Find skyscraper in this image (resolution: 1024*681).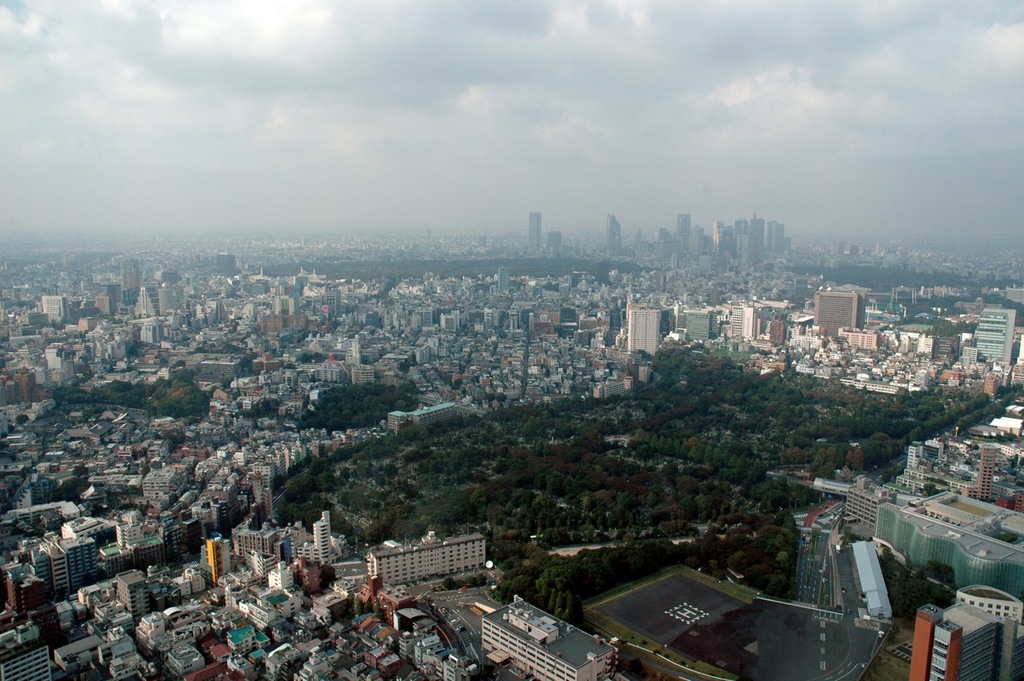
[973,307,1014,367].
